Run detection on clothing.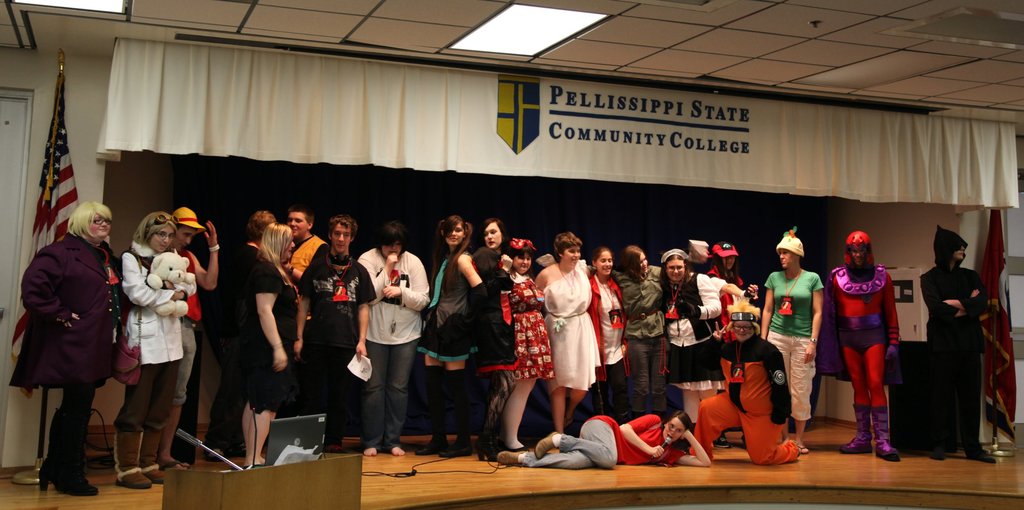
Result: 243,251,307,416.
